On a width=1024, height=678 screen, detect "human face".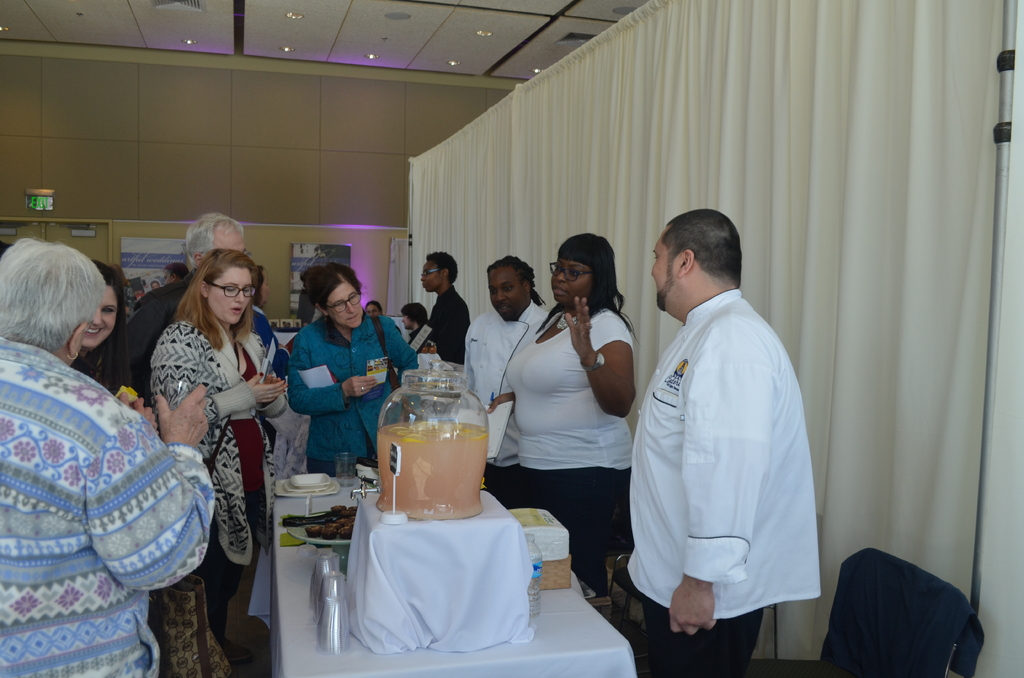
Rect(649, 232, 681, 304).
